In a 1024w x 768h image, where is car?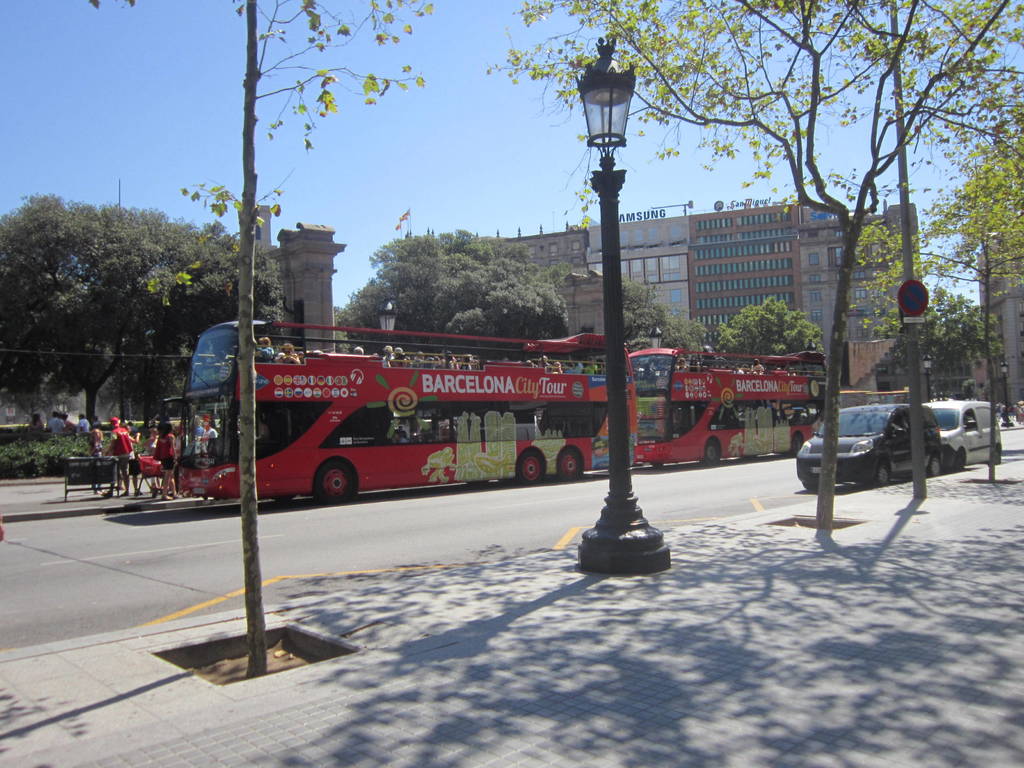
pyautogui.locateOnScreen(925, 397, 1007, 462).
